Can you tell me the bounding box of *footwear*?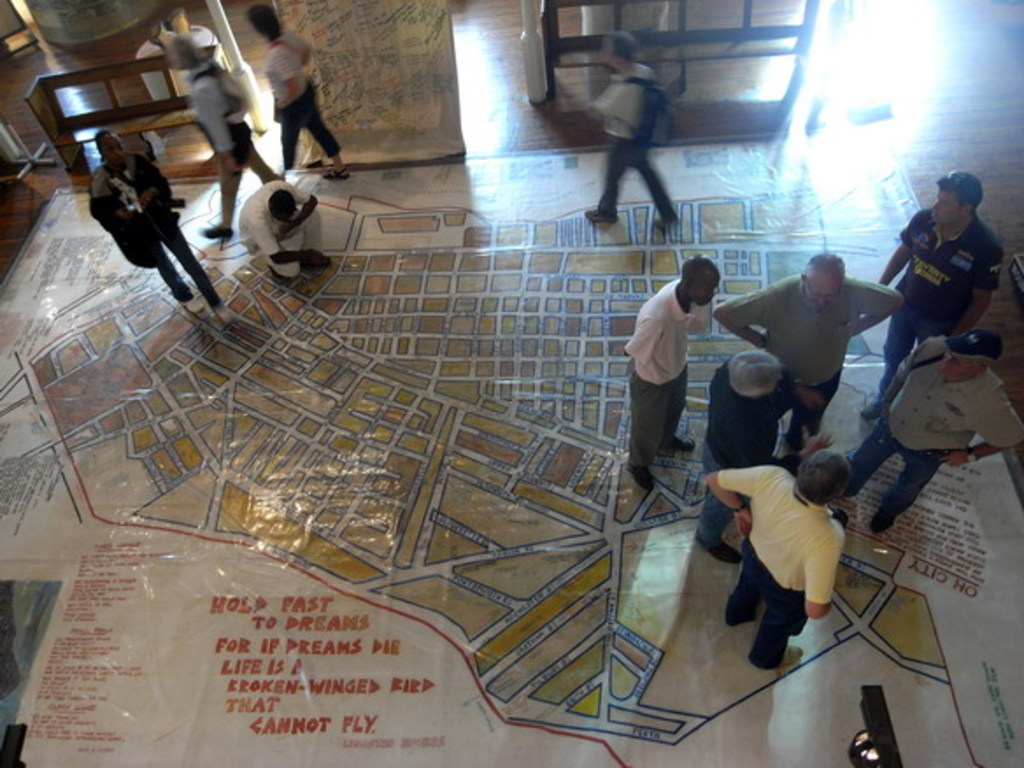
624:465:654:493.
